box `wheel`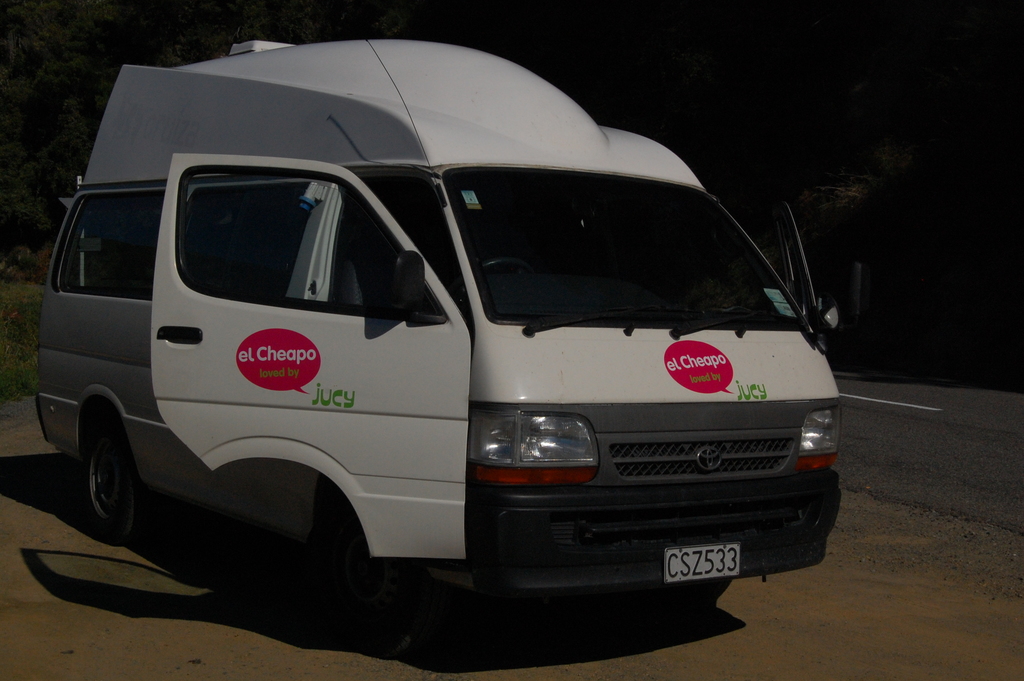
(left=87, top=427, right=146, bottom=545)
